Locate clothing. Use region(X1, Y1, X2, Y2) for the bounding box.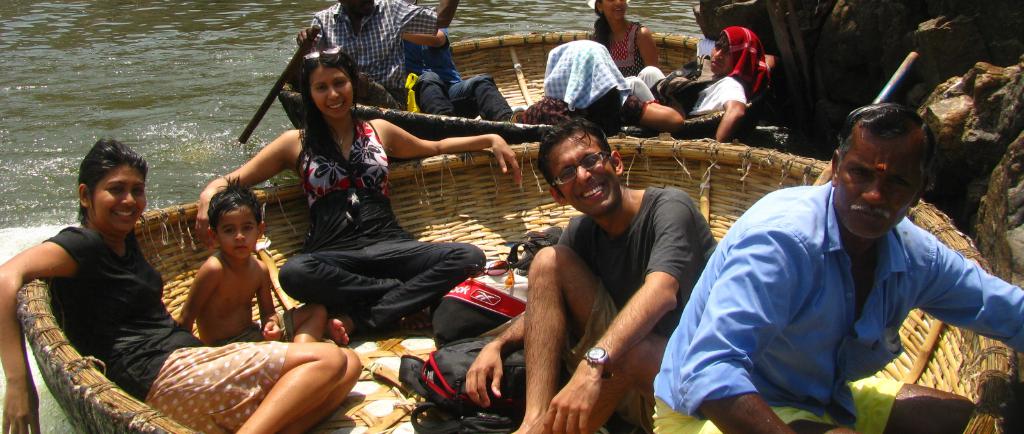
region(598, 31, 648, 79).
